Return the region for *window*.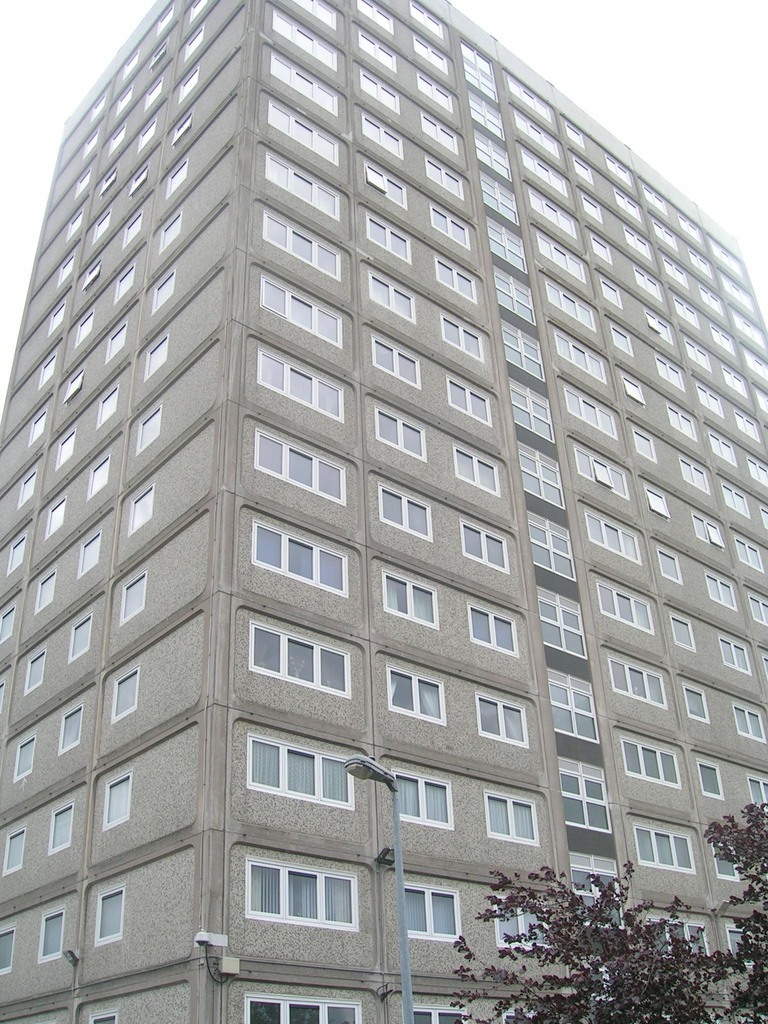
690 247 699 270.
